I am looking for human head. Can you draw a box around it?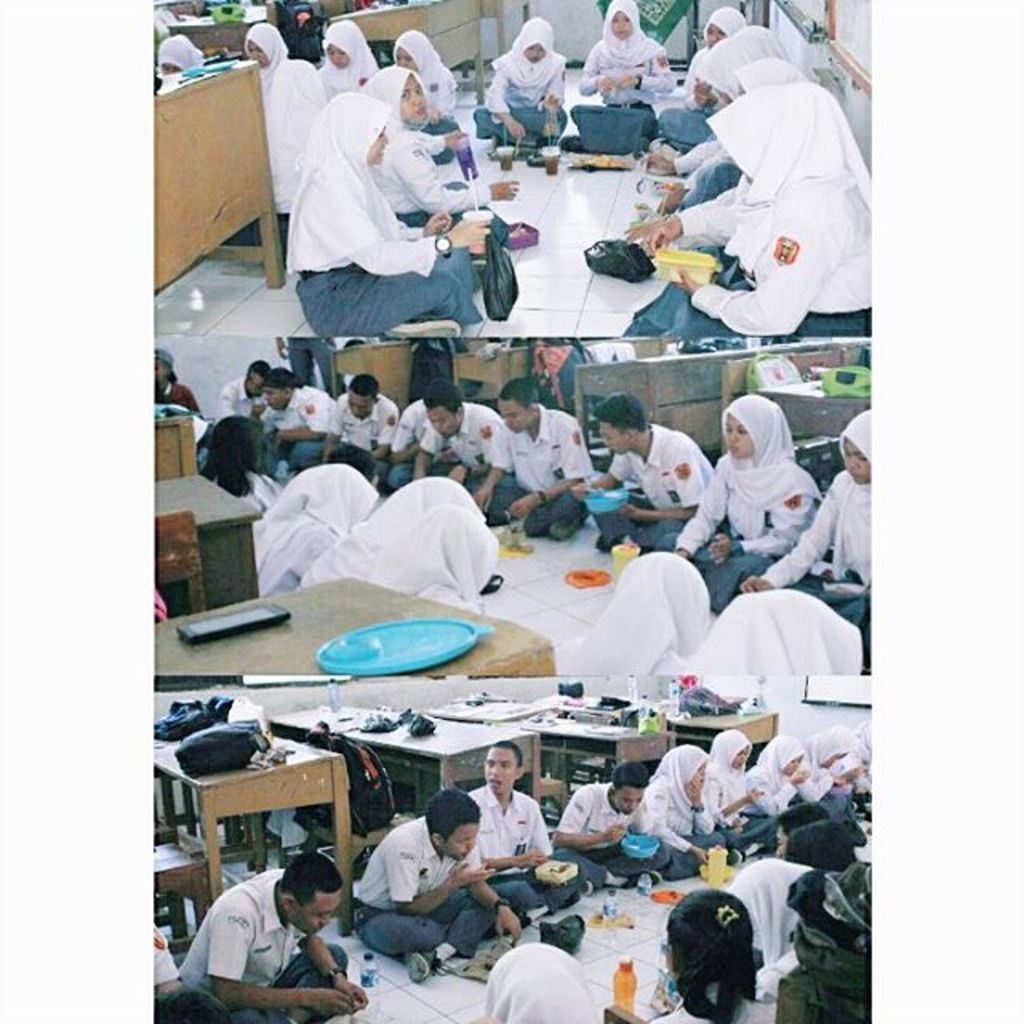
Sure, the bounding box is (210,414,262,482).
